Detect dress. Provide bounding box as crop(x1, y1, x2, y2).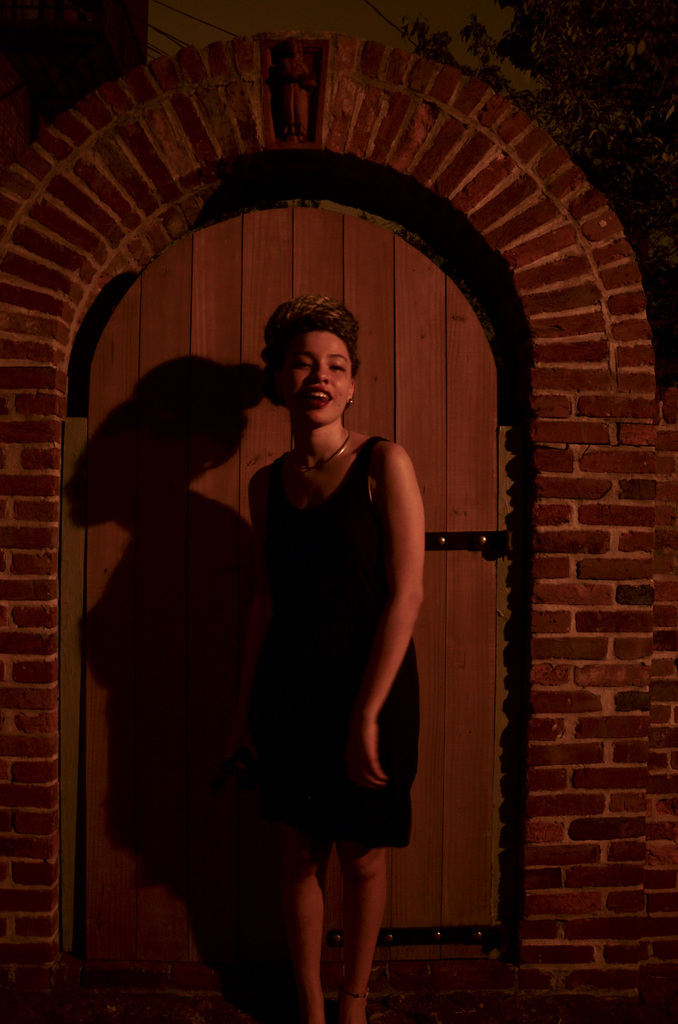
crop(266, 440, 419, 856).
